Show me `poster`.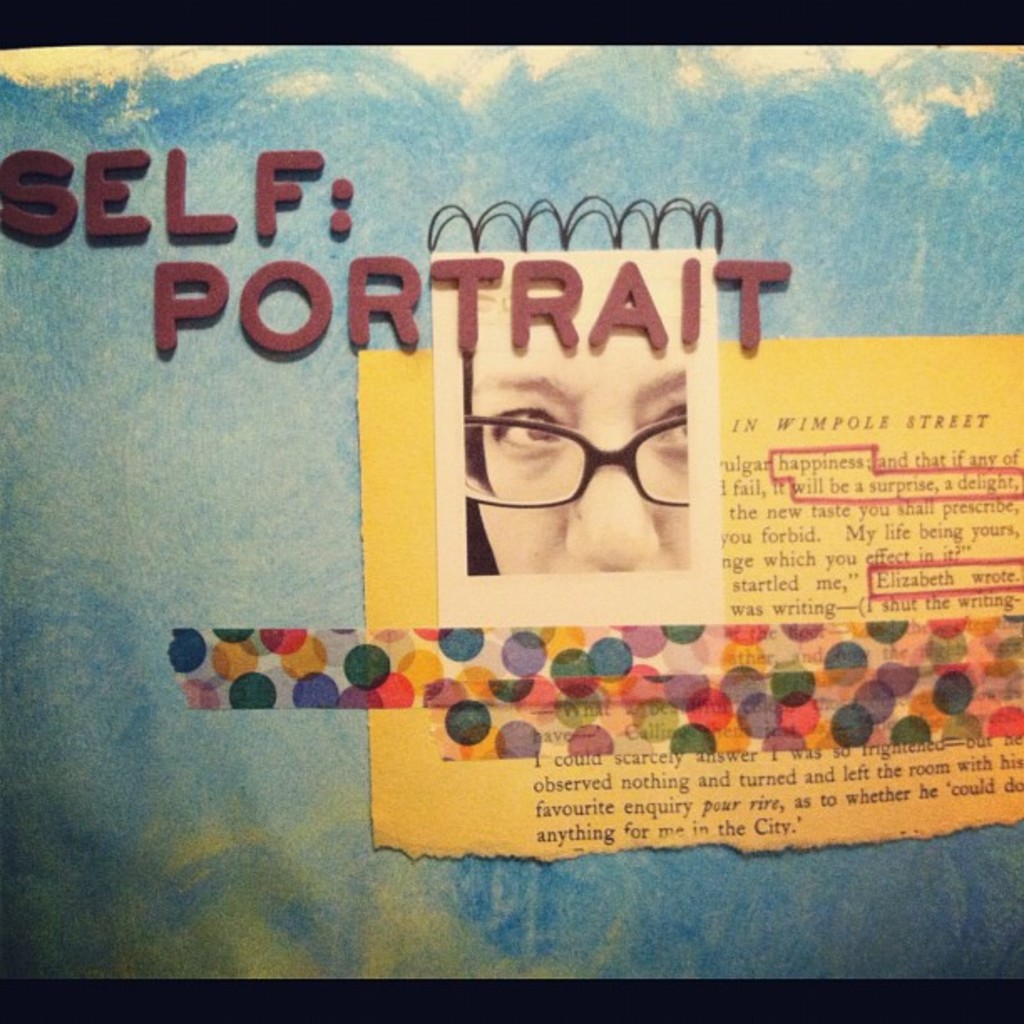
`poster` is here: Rect(0, 47, 1022, 984).
